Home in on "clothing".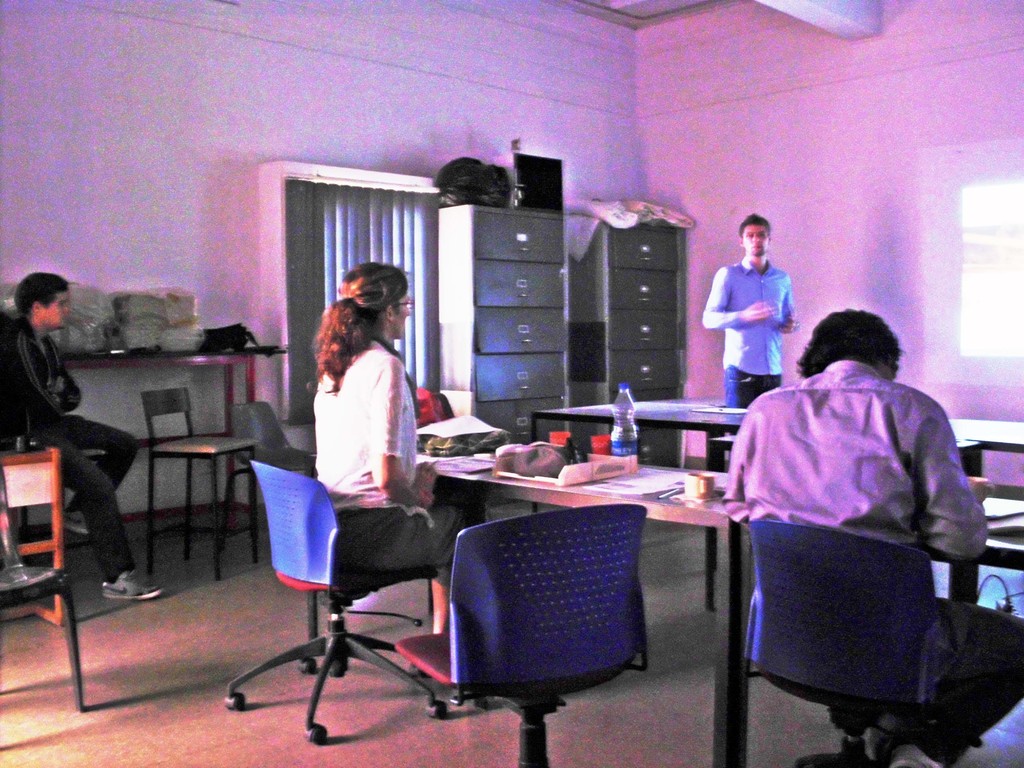
Homed in at x1=309, y1=341, x2=472, y2=589.
